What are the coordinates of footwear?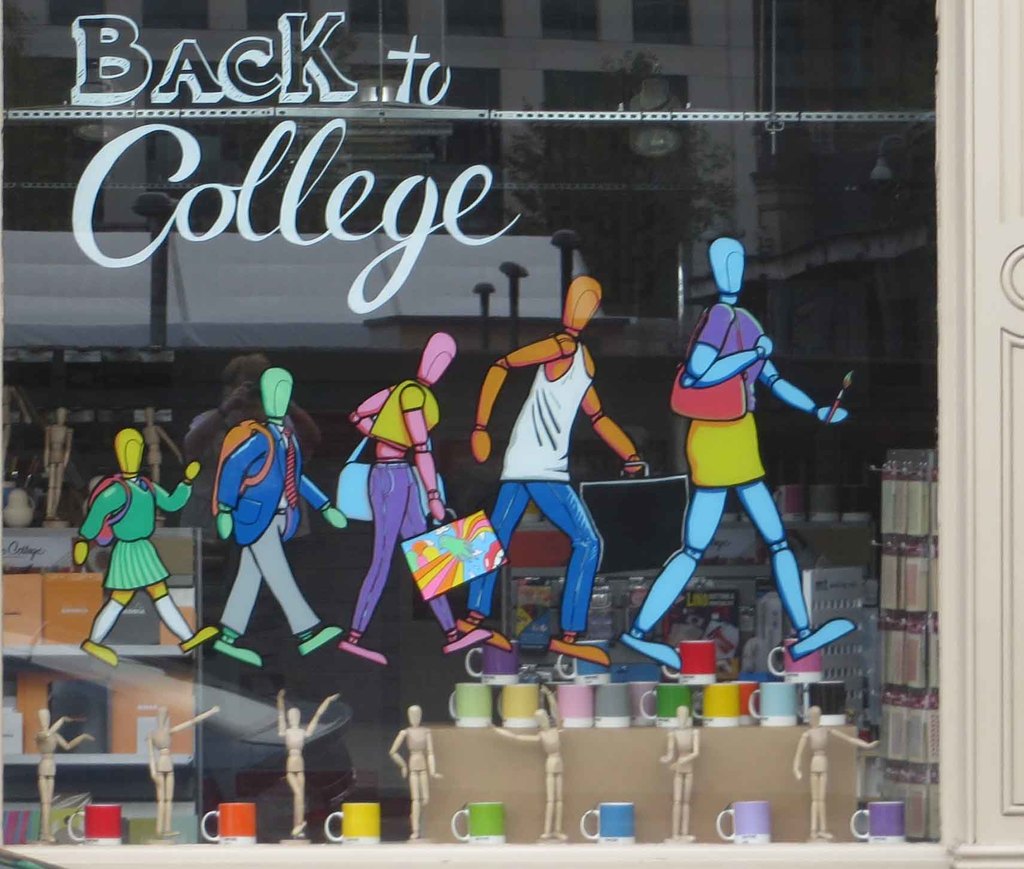
bbox=[81, 638, 120, 664].
